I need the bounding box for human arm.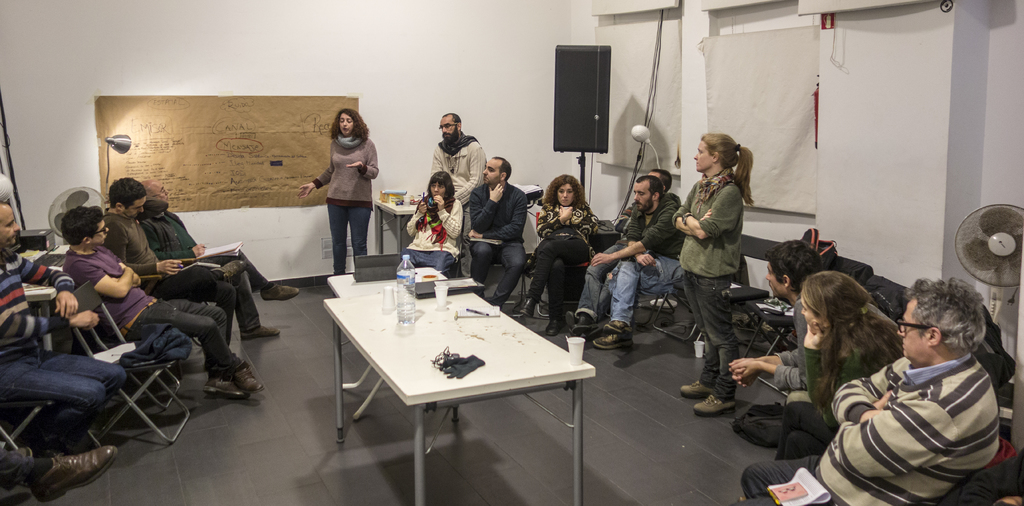
Here it is: <region>591, 207, 676, 267</region>.
